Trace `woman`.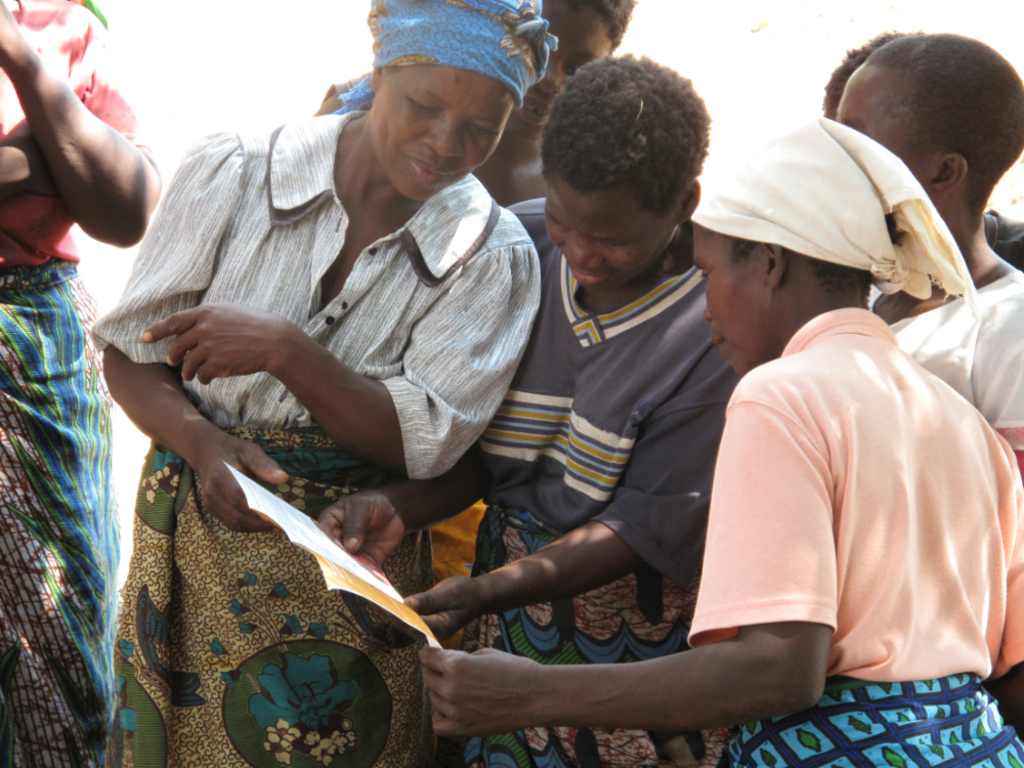
Traced to x1=91, y1=0, x2=555, y2=767.
